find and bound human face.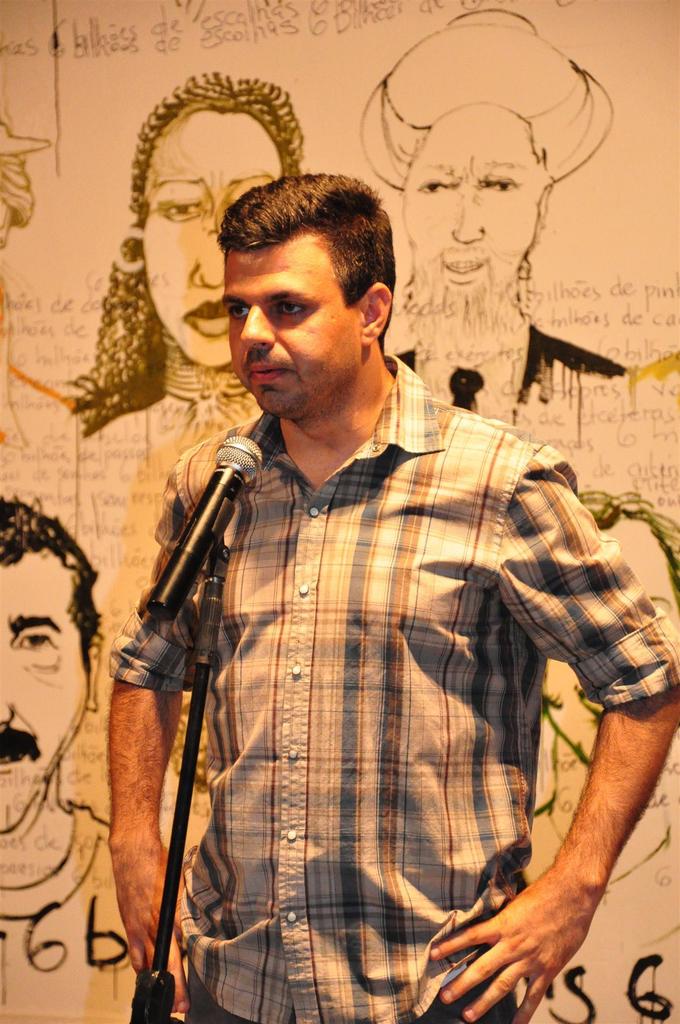
Bound: select_region(402, 100, 540, 290).
